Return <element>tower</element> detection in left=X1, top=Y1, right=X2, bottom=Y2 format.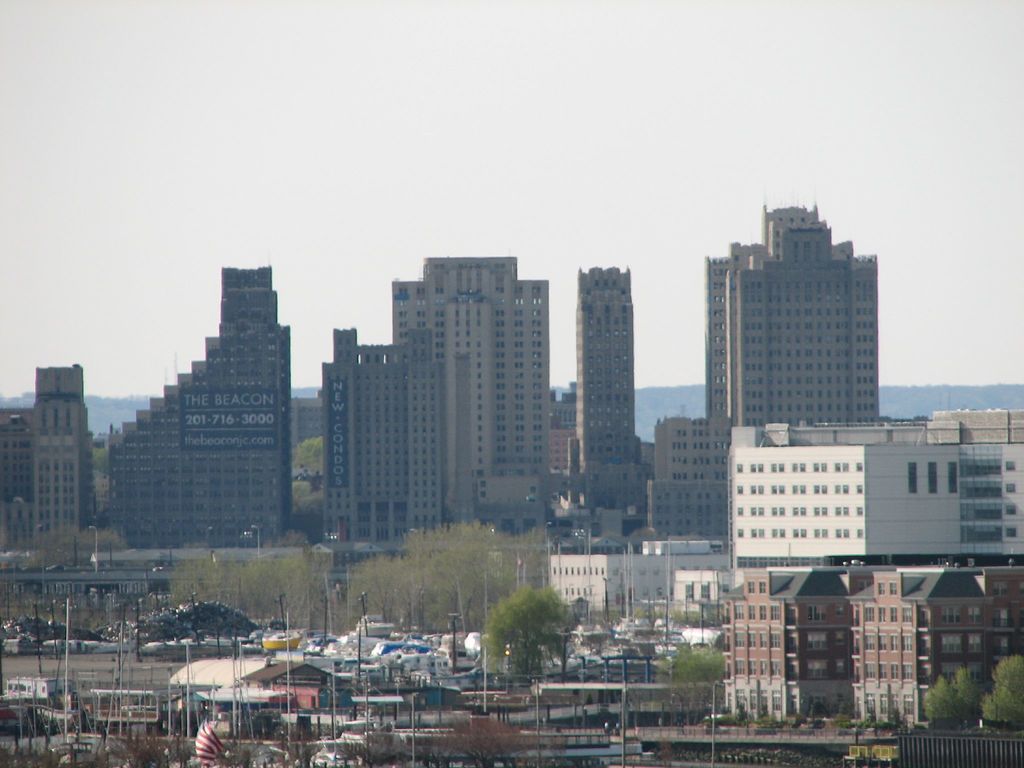
left=580, top=260, right=633, bottom=467.
